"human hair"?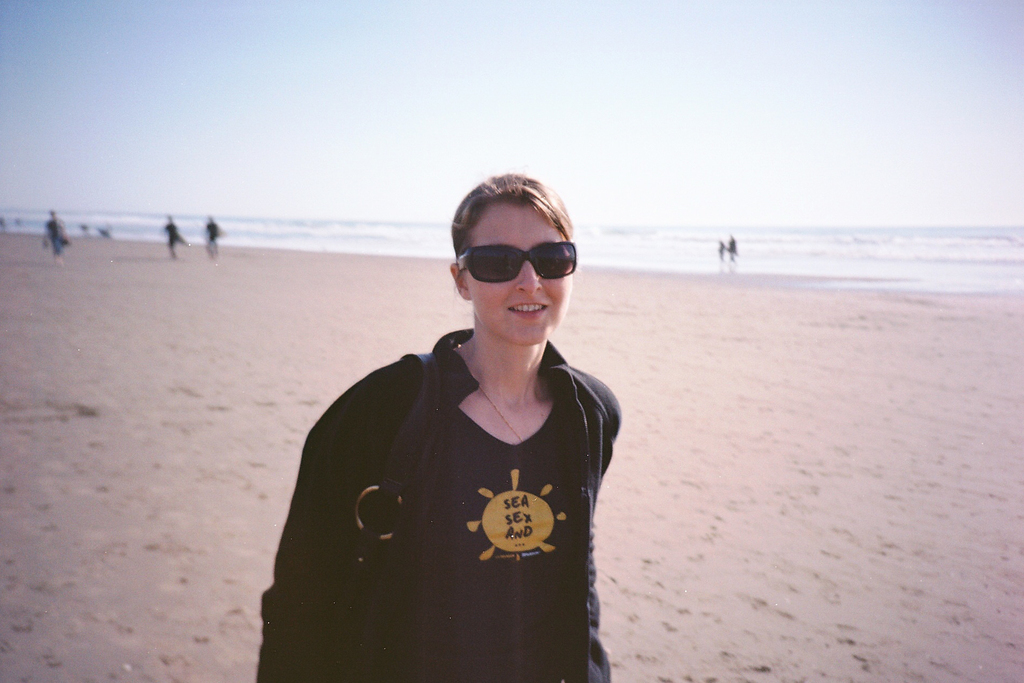
{"x1": 449, "y1": 172, "x2": 577, "y2": 292}
